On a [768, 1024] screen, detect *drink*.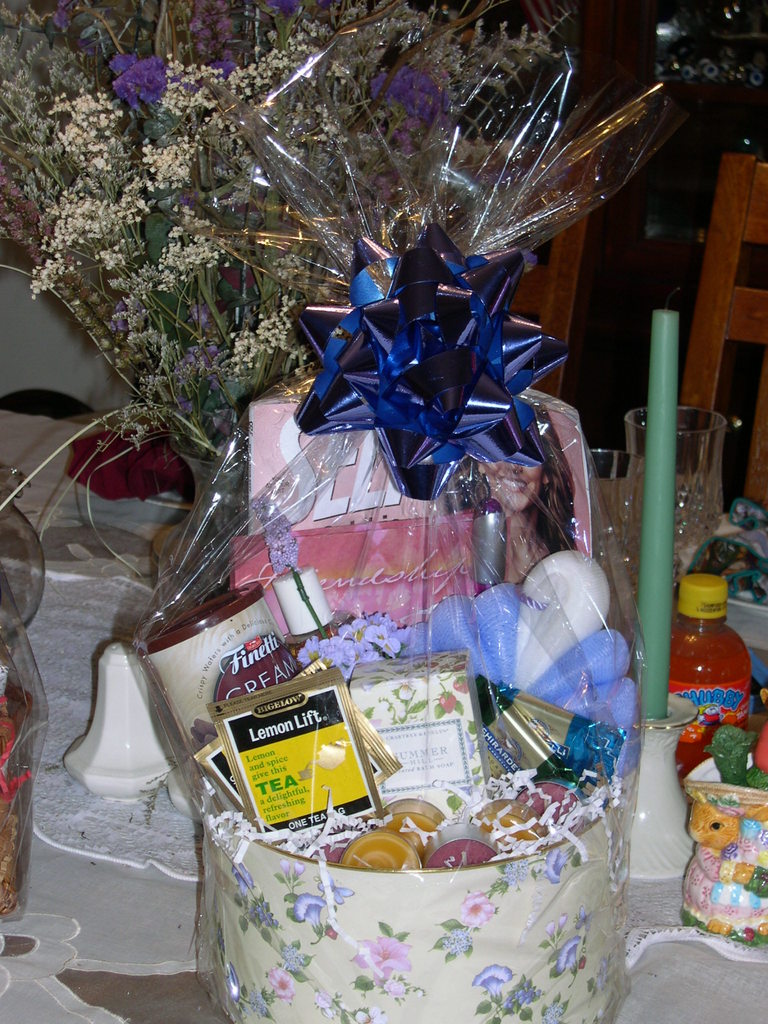
[x1=672, y1=628, x2=751, y2=775].
